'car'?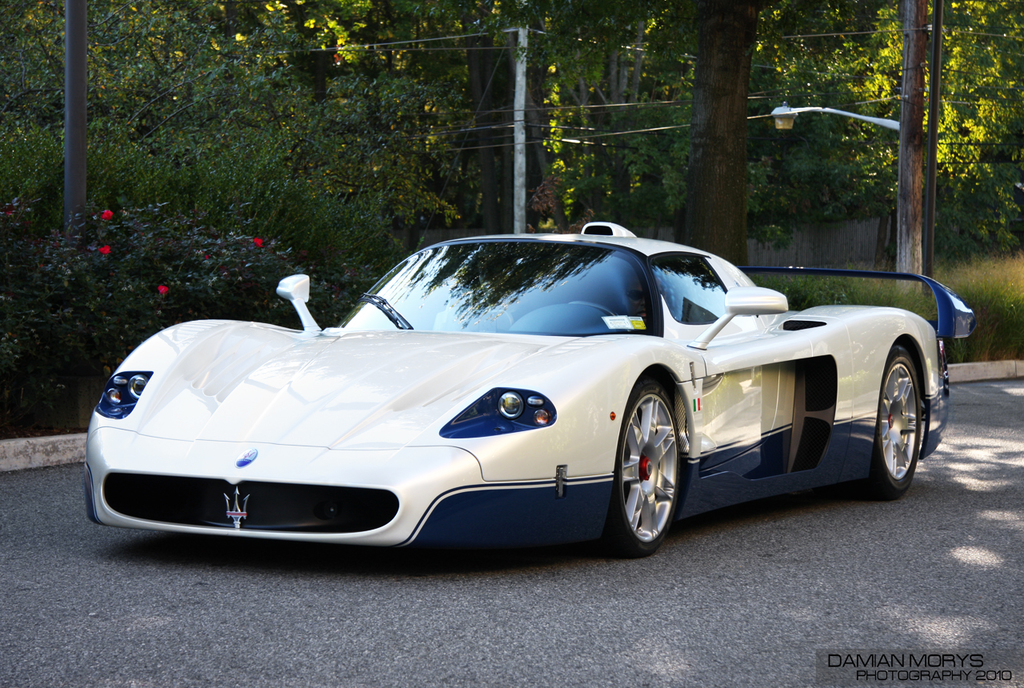
BBox(84, 234, 956, 567)
